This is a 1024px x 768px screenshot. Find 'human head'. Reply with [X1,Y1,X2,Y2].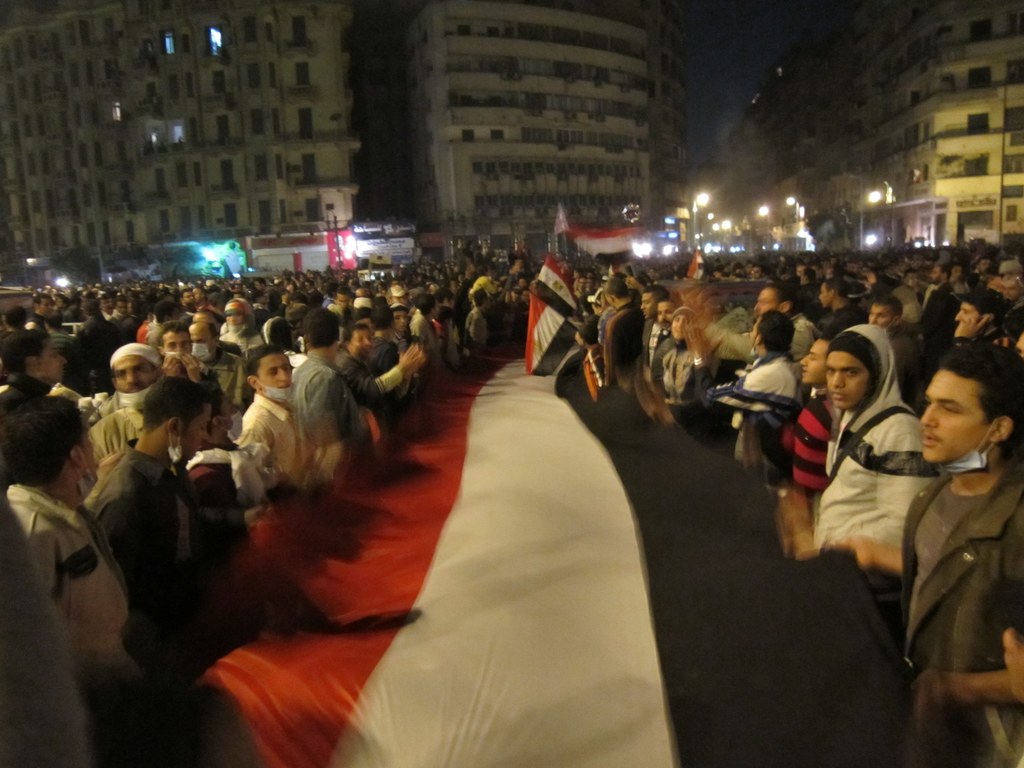
[289,291,312,314].
